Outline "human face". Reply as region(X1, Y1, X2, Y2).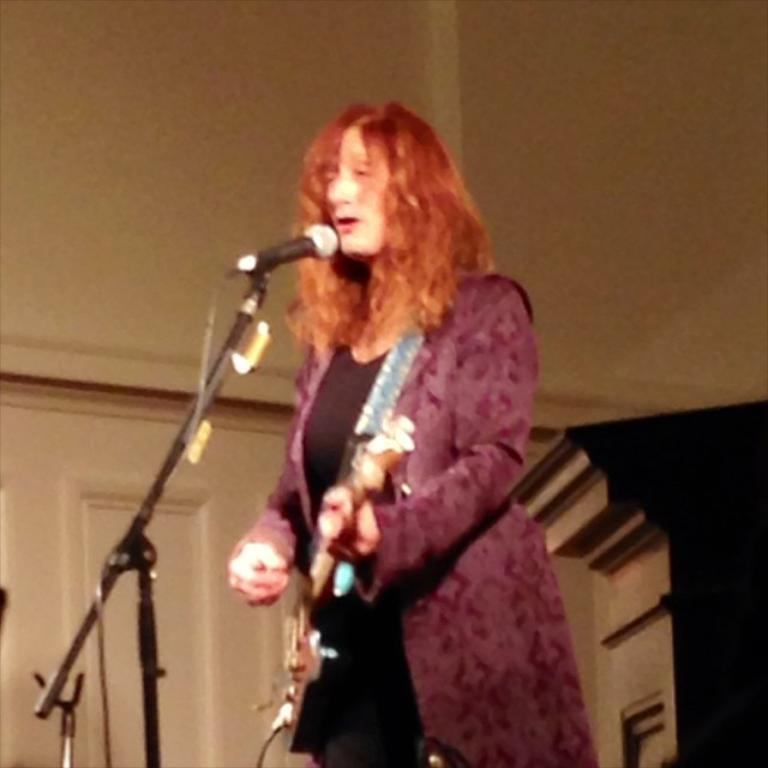
region(323, 126, 392, 257).
